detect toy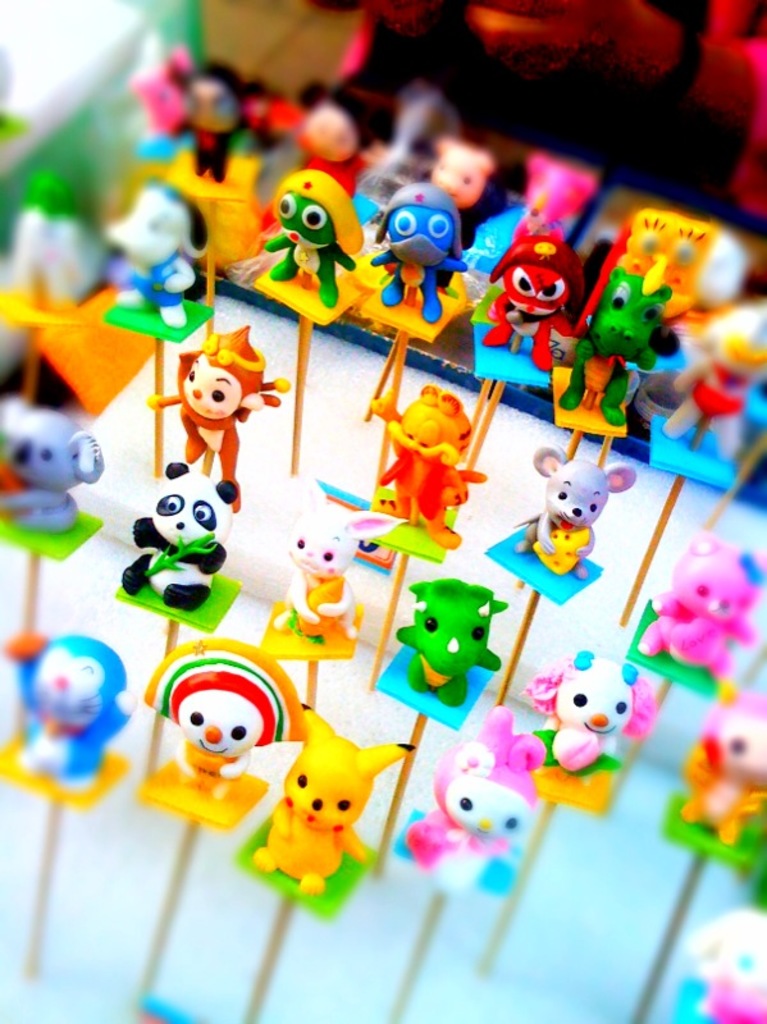
366/385/485/564
